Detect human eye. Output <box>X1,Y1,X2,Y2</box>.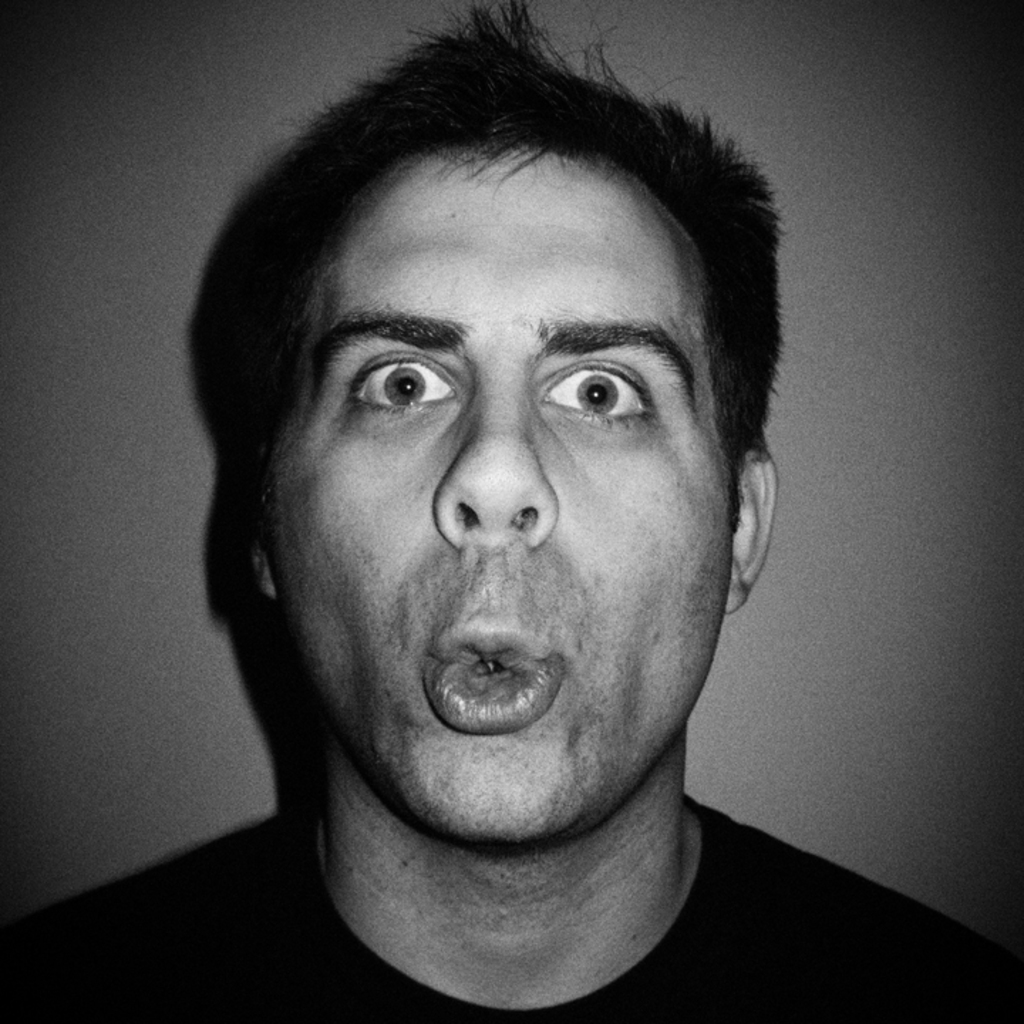
<box>535,353,661,432</box>.
